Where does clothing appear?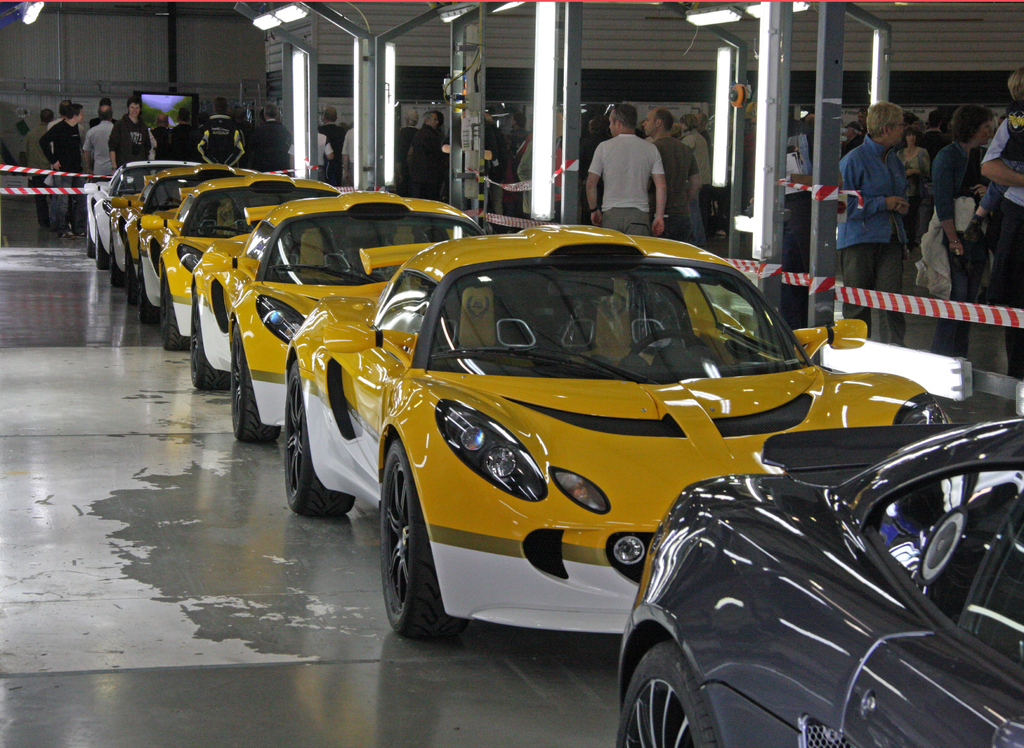
Appears at x1=488, y1=120, x2=542, y2=211.
